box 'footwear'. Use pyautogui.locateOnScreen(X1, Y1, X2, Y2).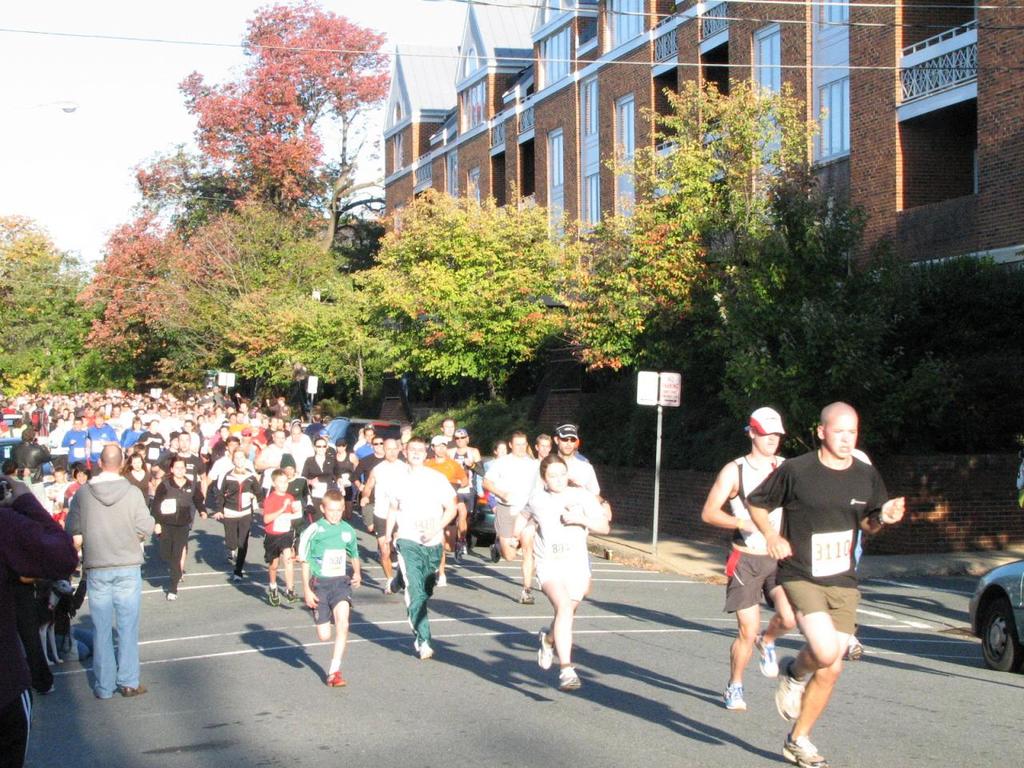
pyautogui.locateOnScreen(118, 682, 146, 692).
